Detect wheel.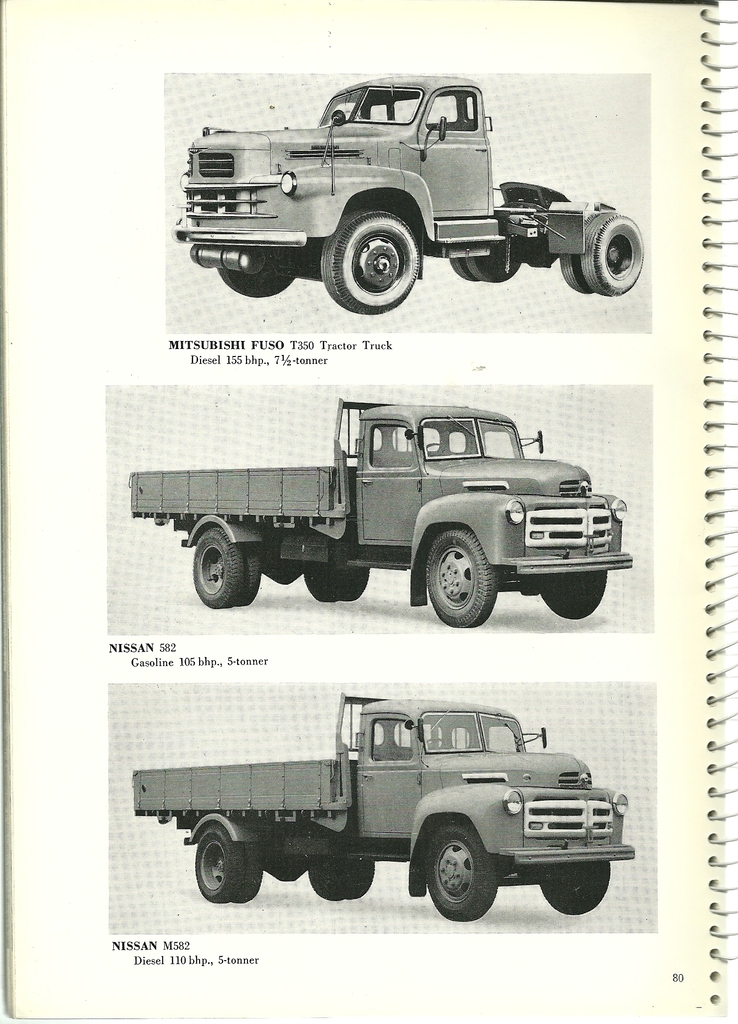
Detected at box=[428, 524, 498, 628].
